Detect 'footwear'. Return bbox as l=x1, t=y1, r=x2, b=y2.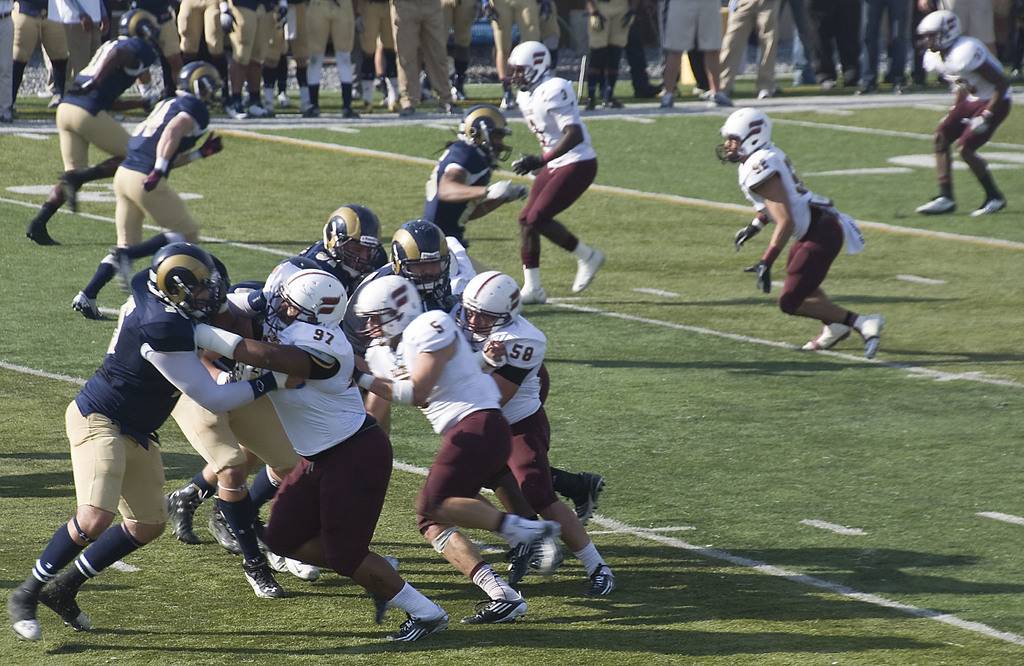
l=437, t=102, r=463, b=113.
